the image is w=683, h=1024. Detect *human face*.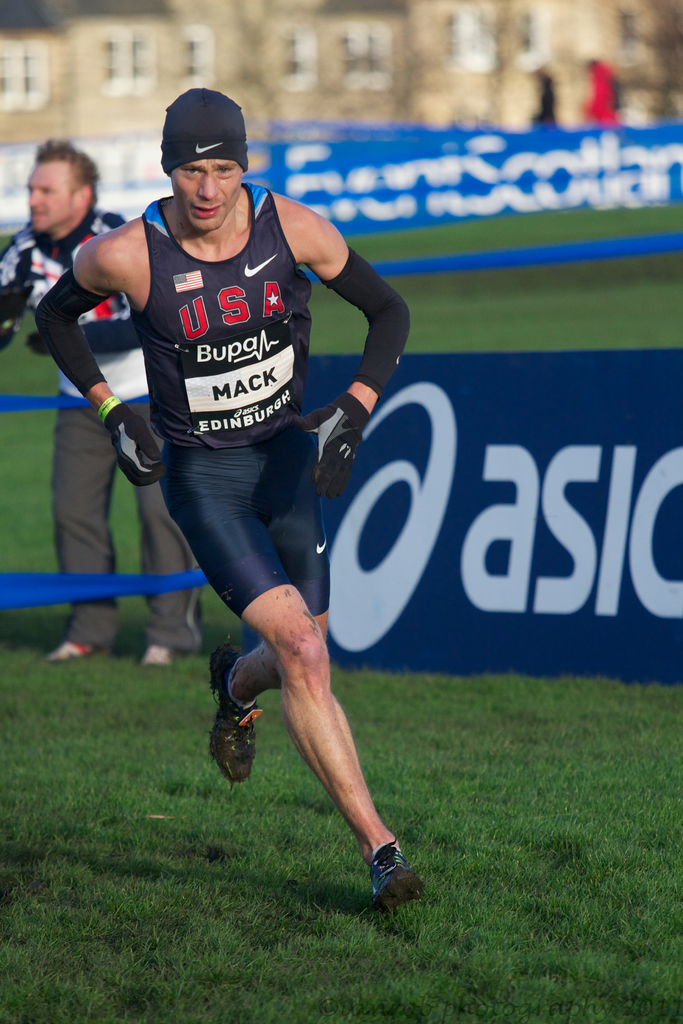
Detection: [left=29, top=161, right=74, bottom=232].
